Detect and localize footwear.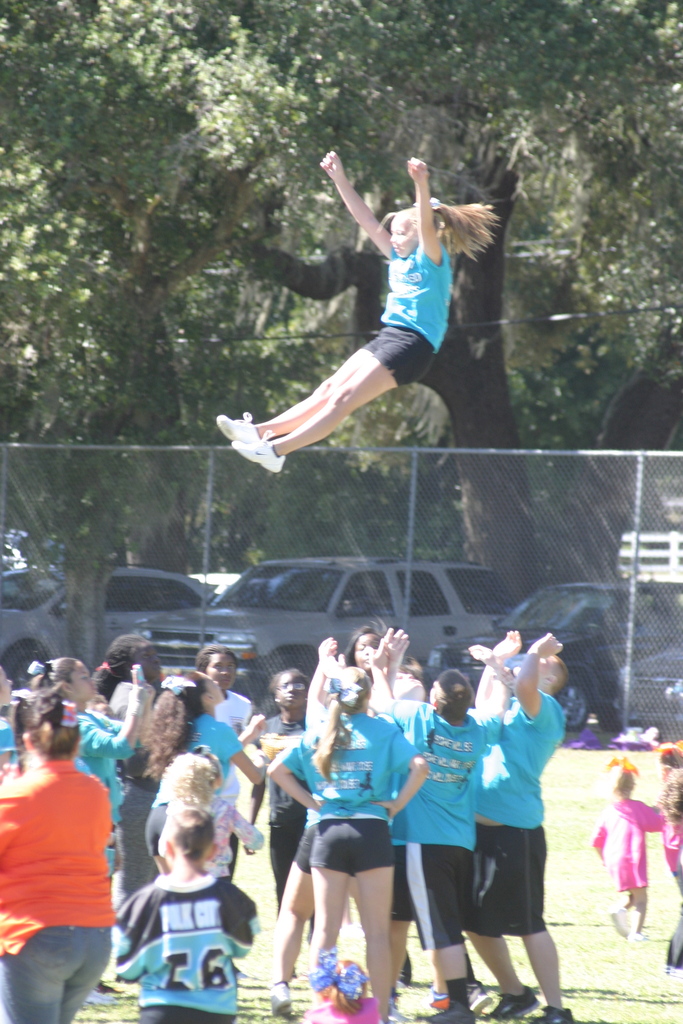
Localized at [x1=218, y1=408, x2=259, y2=447].
